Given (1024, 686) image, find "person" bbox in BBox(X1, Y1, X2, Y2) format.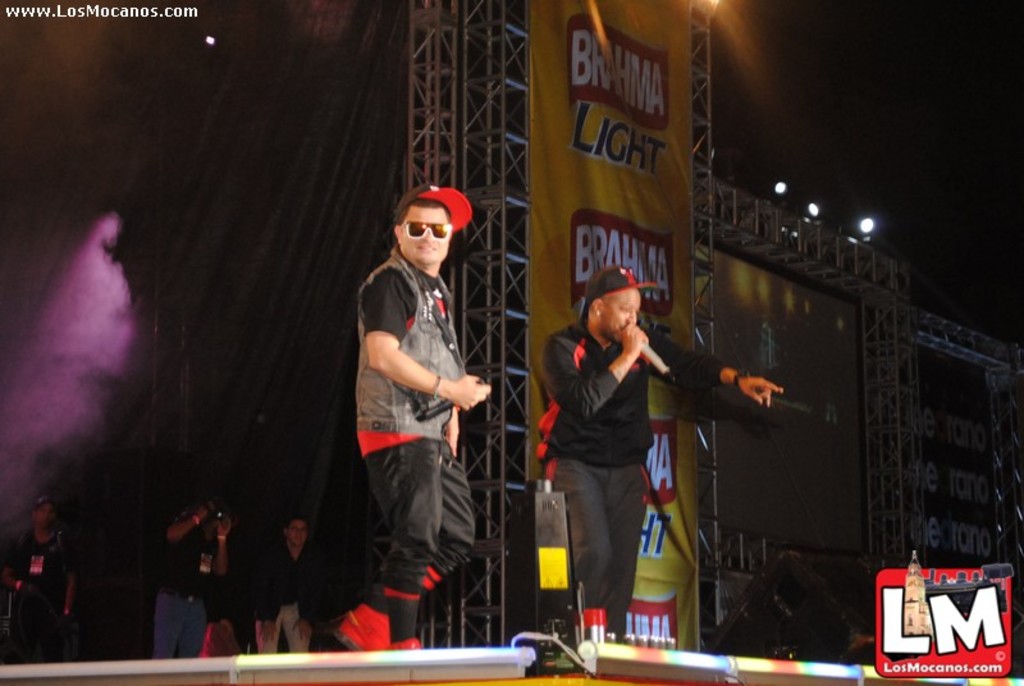
BBox(536, 256, 701, 648).
